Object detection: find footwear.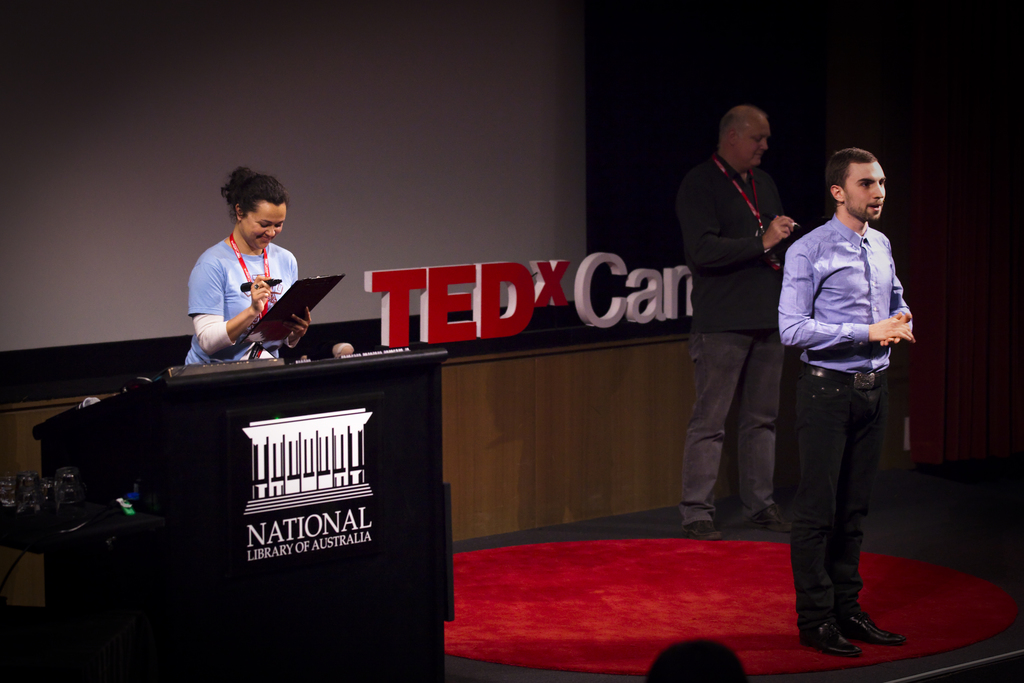
bbox=(753, 505, 791, 530).
